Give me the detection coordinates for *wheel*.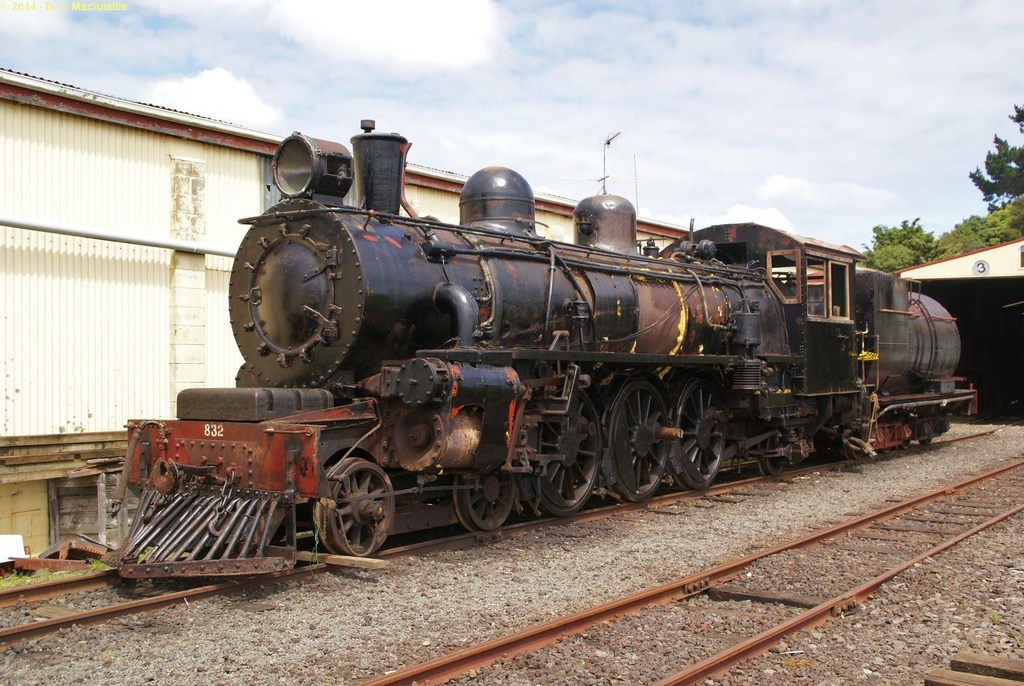
517 379 608 511.
